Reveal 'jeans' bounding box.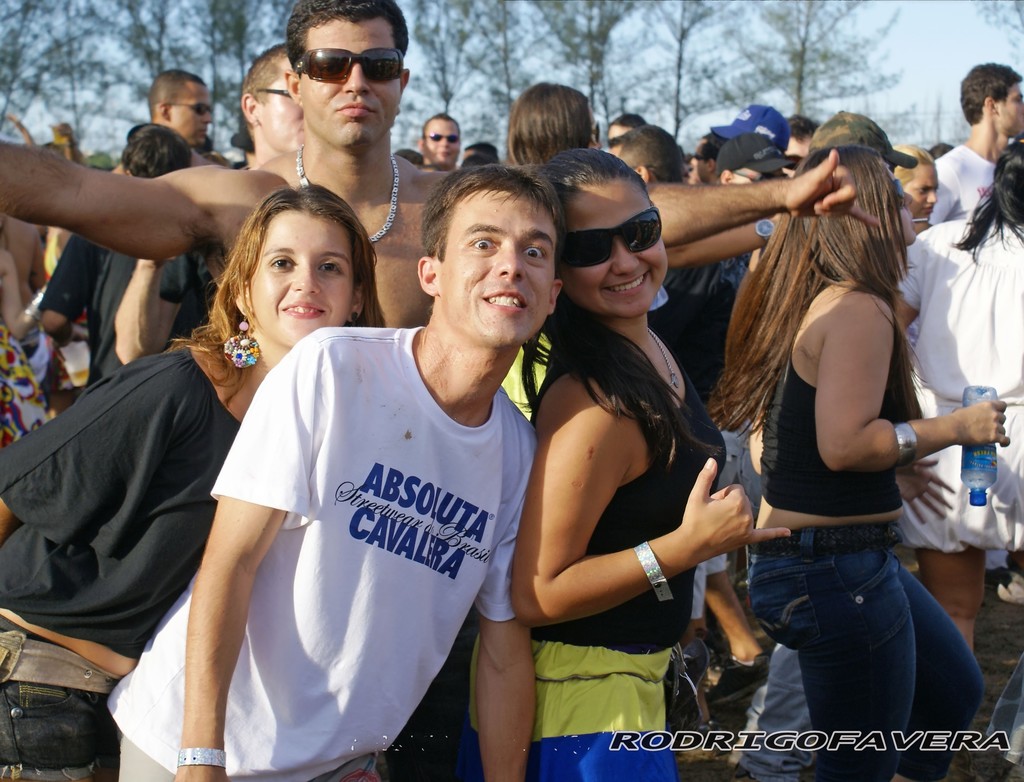
Revealed: x1=744, y1=537, x2=973, y2=748.
